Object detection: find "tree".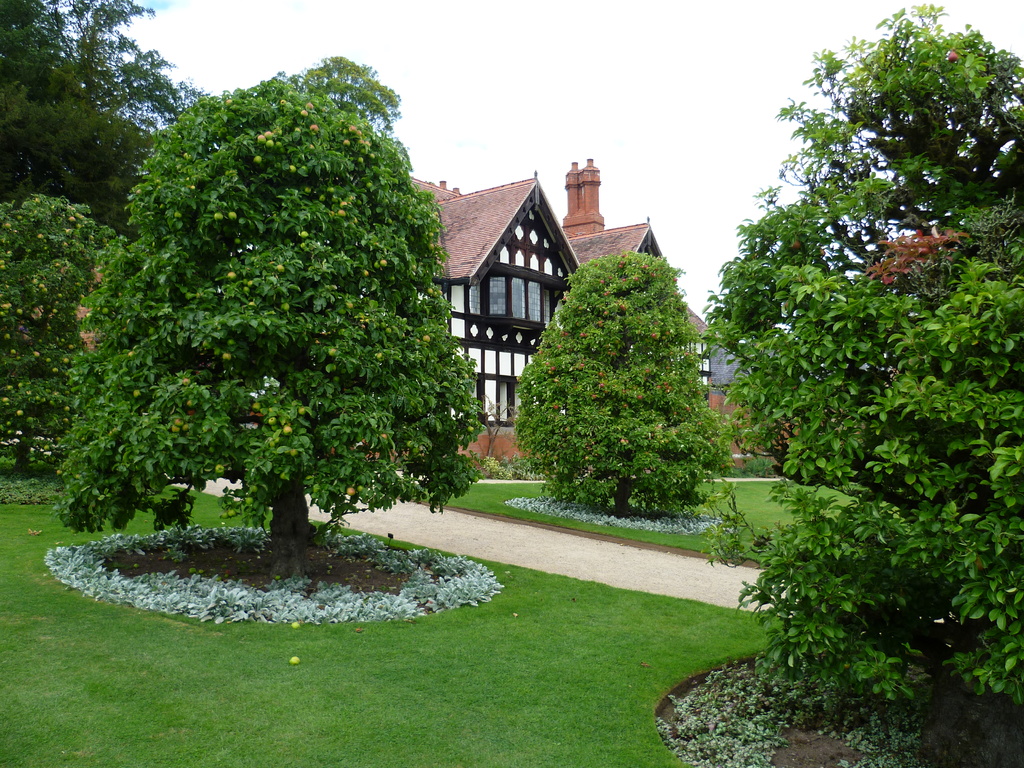
[left=689, top=31, right=1003, bottom=729].
